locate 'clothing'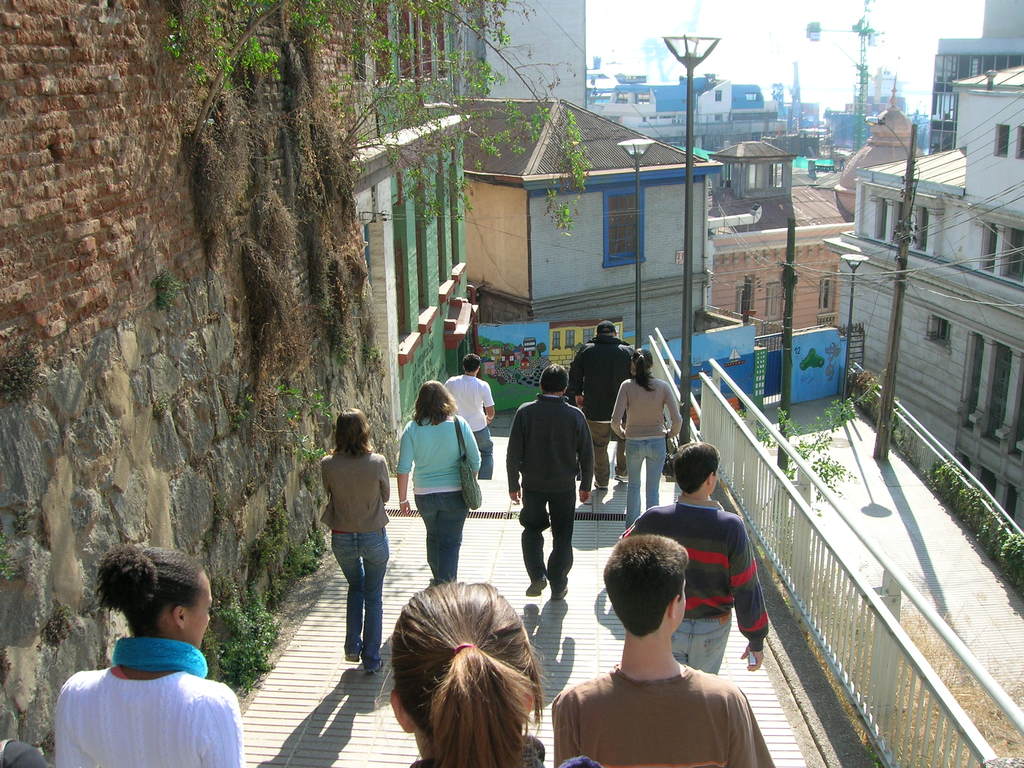
Rect(446, 377, 494, 479)
